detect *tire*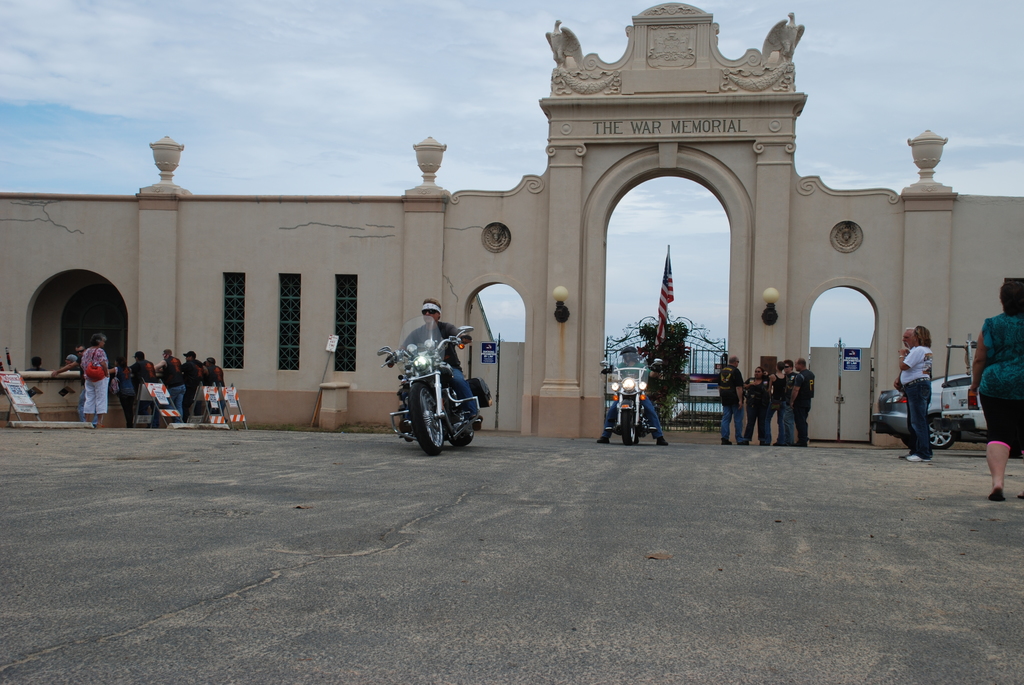
bbox=[408, 379, 449, 457]
